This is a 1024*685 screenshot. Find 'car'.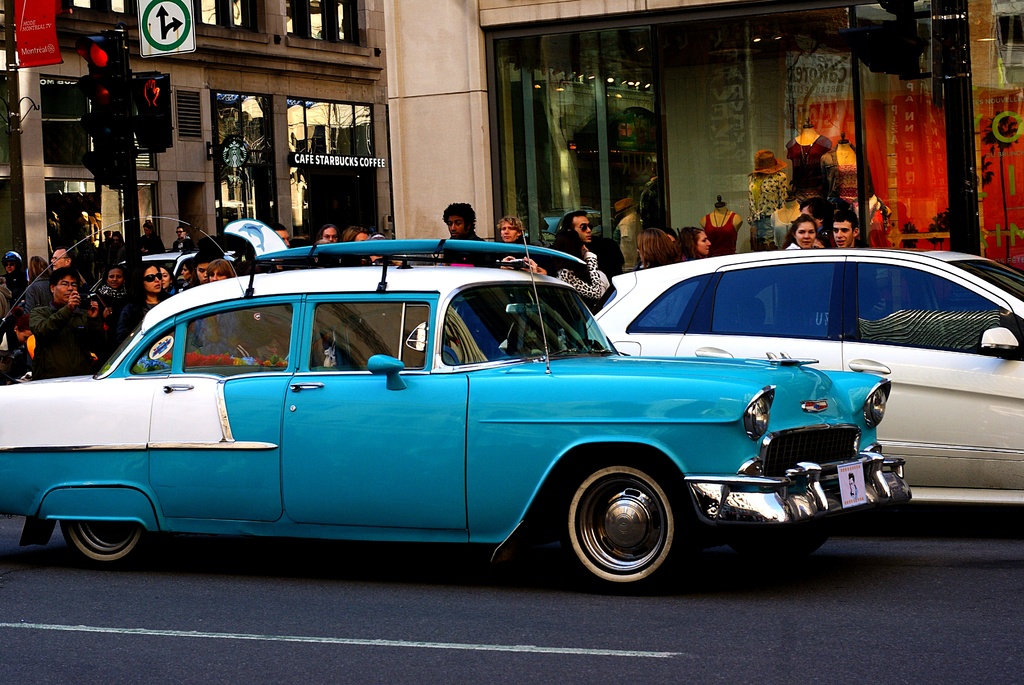
Bounding box: left=0, top=239, right=910, bottom=589.
